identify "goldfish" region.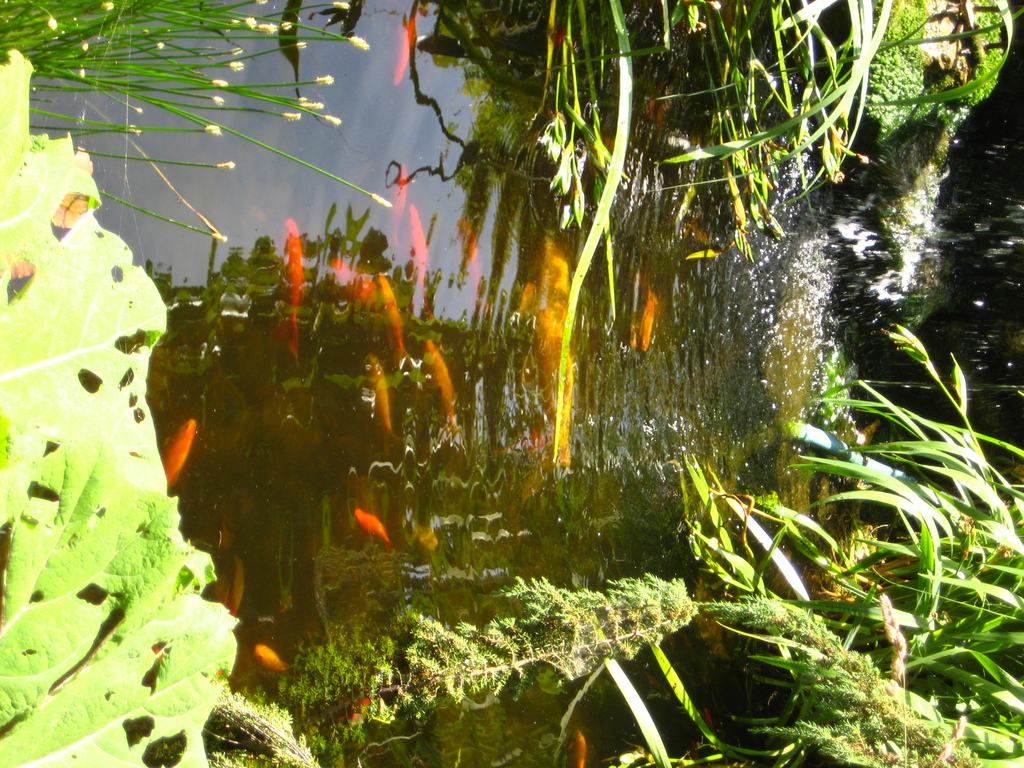
Region: bbox(453, 210, 484, 312).
